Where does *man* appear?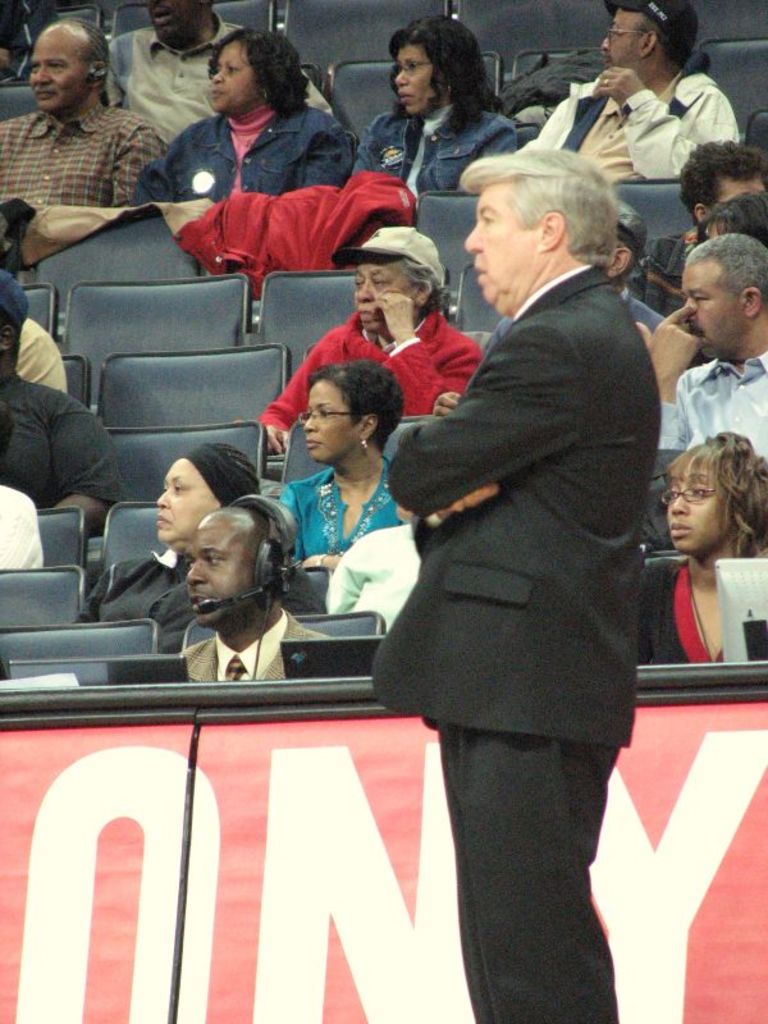
Appears at <region>636, 230, 767, 472</region>.
